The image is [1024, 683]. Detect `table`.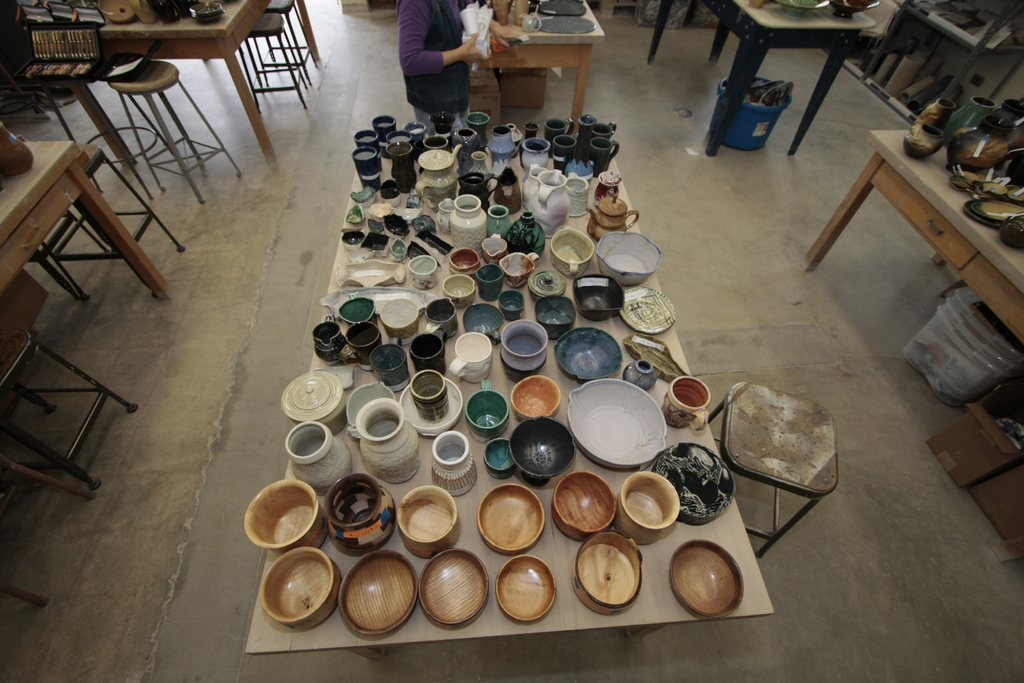
Detection: box=[794, 97, 1023, 348].
